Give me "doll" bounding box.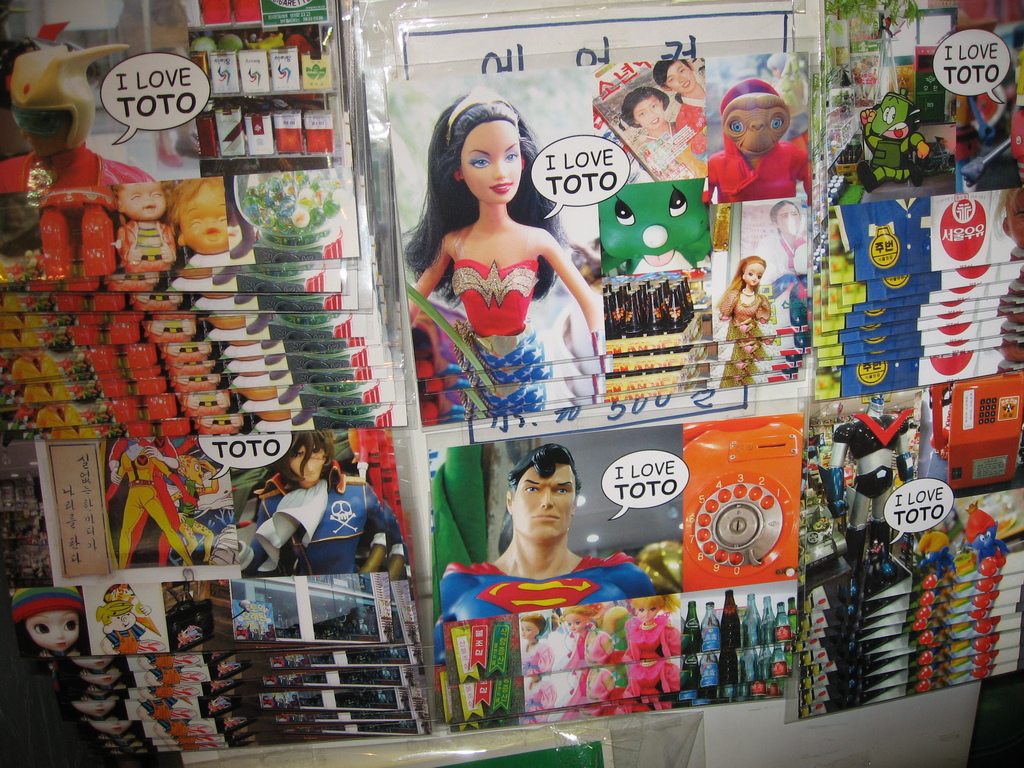
521, 609, 552, 721.
